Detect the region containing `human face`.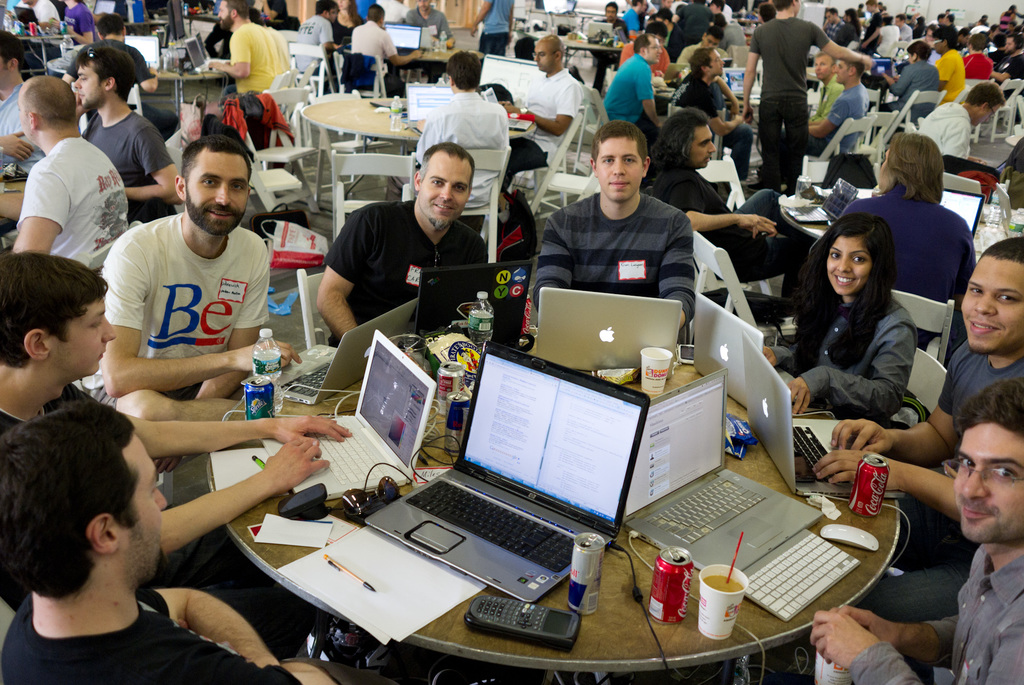
836,64,848,83.
